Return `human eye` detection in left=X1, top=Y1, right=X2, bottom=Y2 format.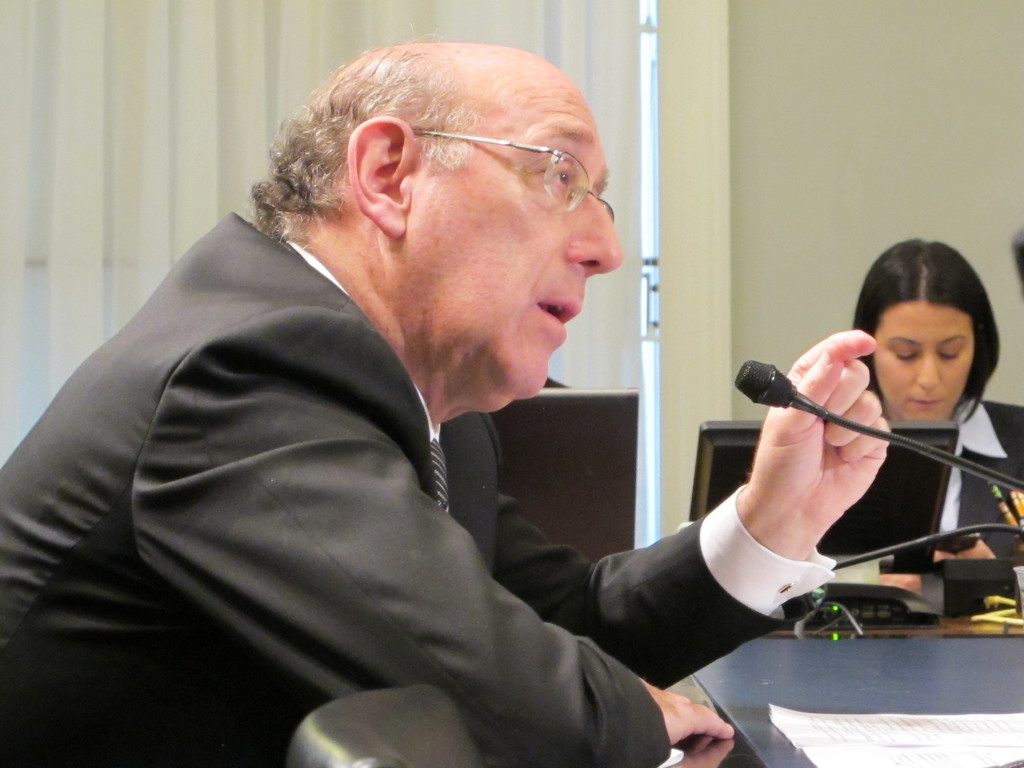
left=892, top=345, right=919, bottom=362.
